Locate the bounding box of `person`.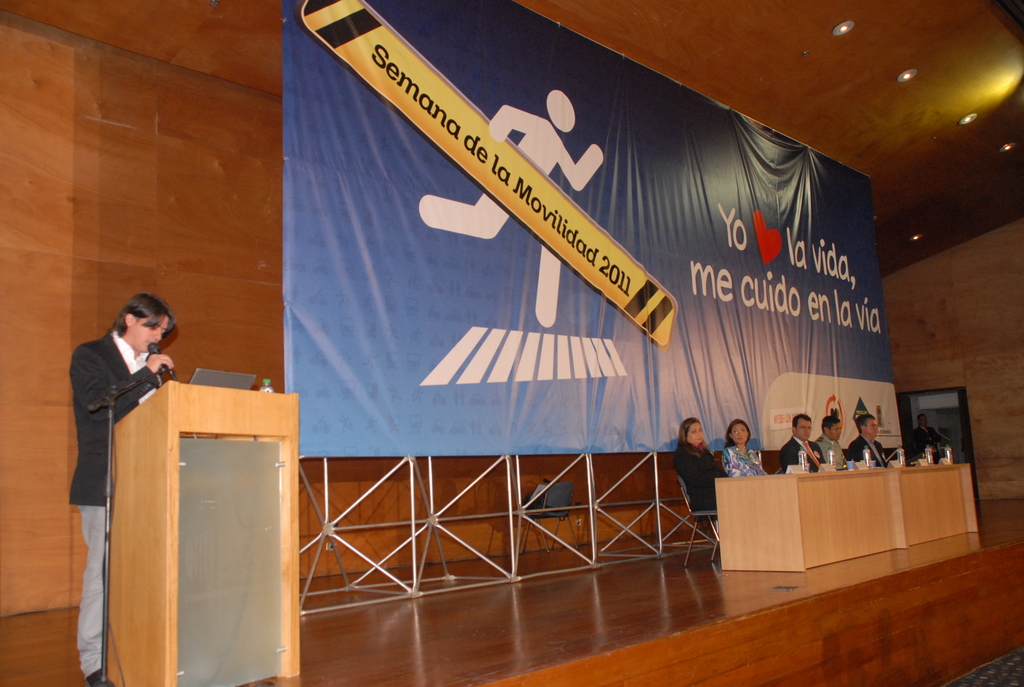
Bounding box: Rect(909, 413, 952, 463).
